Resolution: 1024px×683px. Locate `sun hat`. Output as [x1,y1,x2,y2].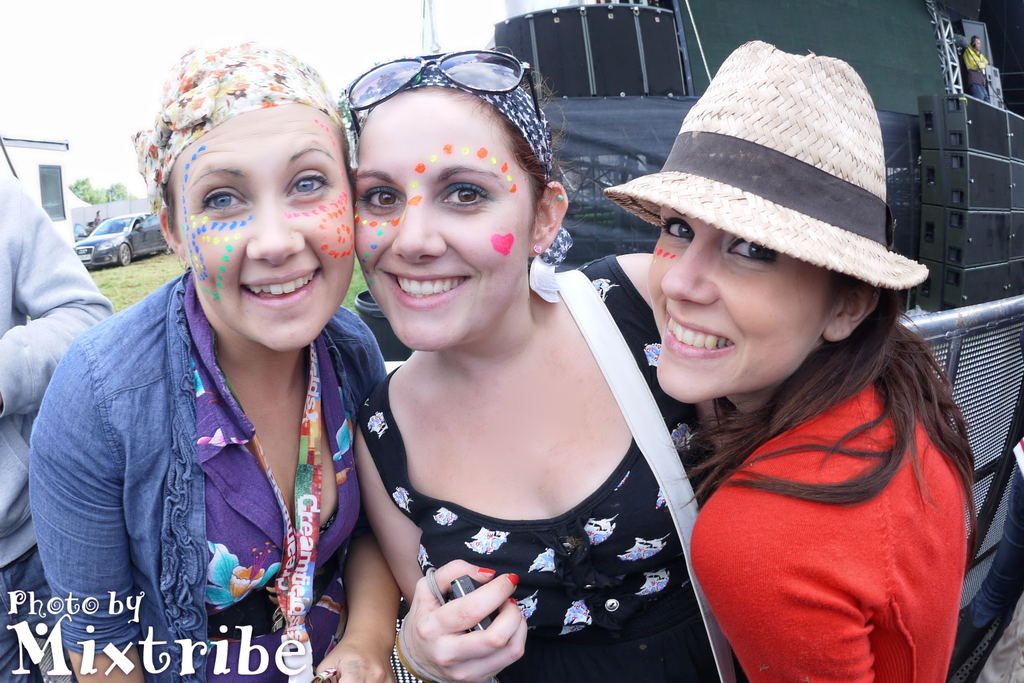
[598,33,934,289].
